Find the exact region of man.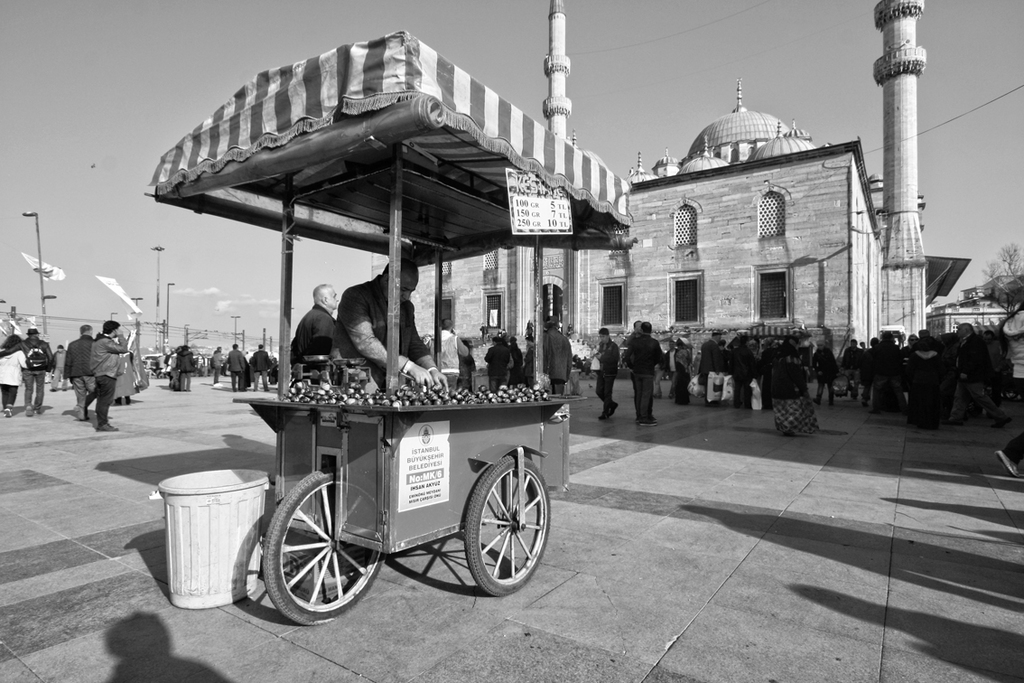
Exact region: 840:342:868:397.
